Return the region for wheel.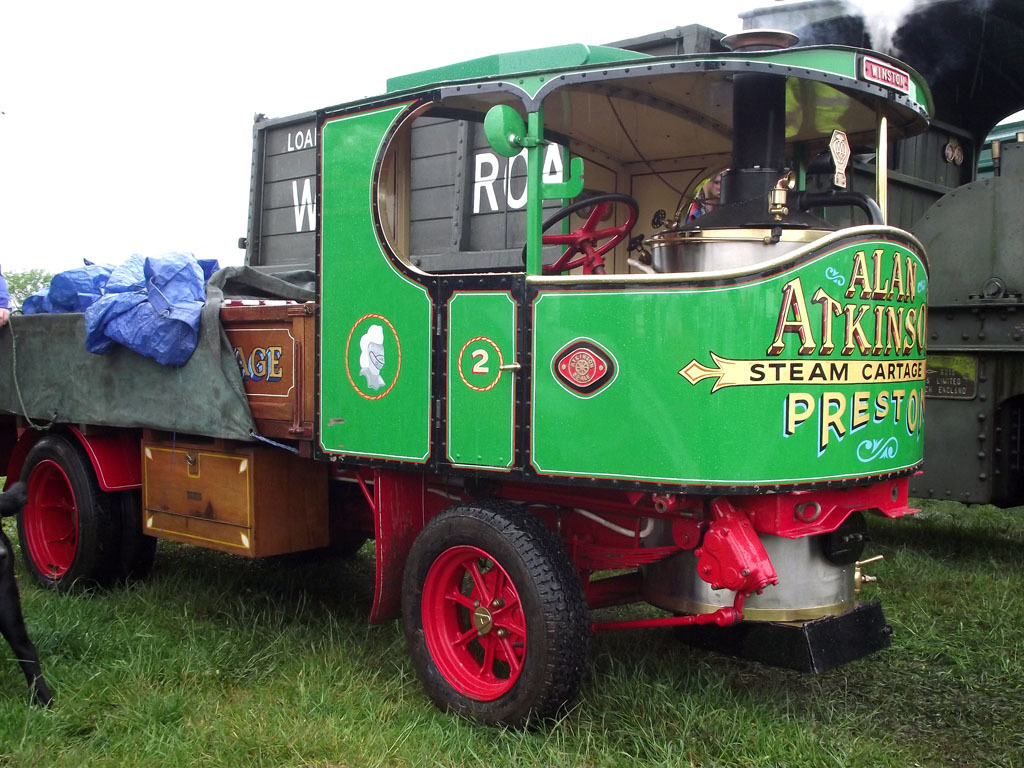
[x1=397, y1=497, x2=595, y2=731].
